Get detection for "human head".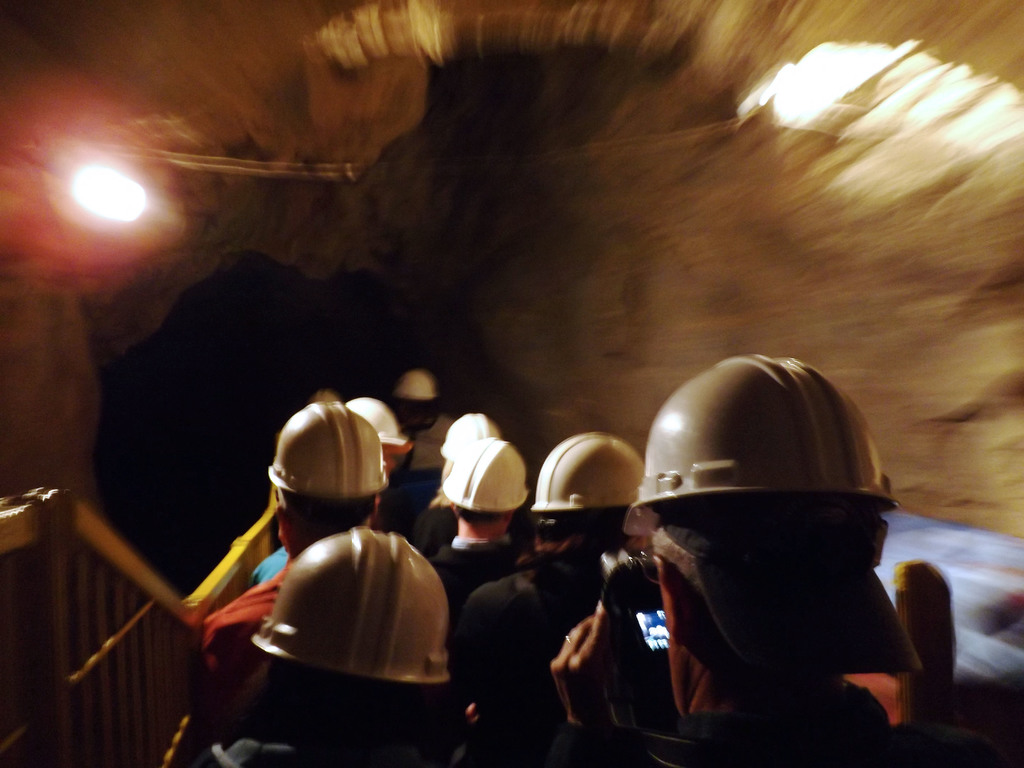
Detection: x1=267 y1=399 x2=397 y2=546.
